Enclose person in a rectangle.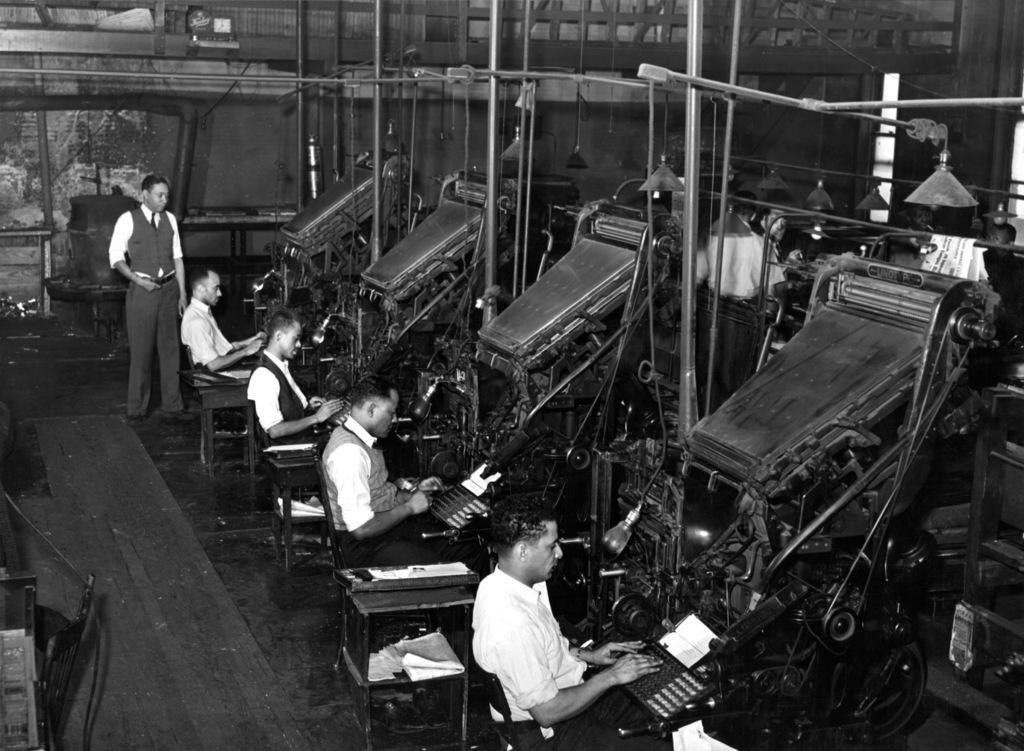
BBox(983, 222, 1023, 270).
